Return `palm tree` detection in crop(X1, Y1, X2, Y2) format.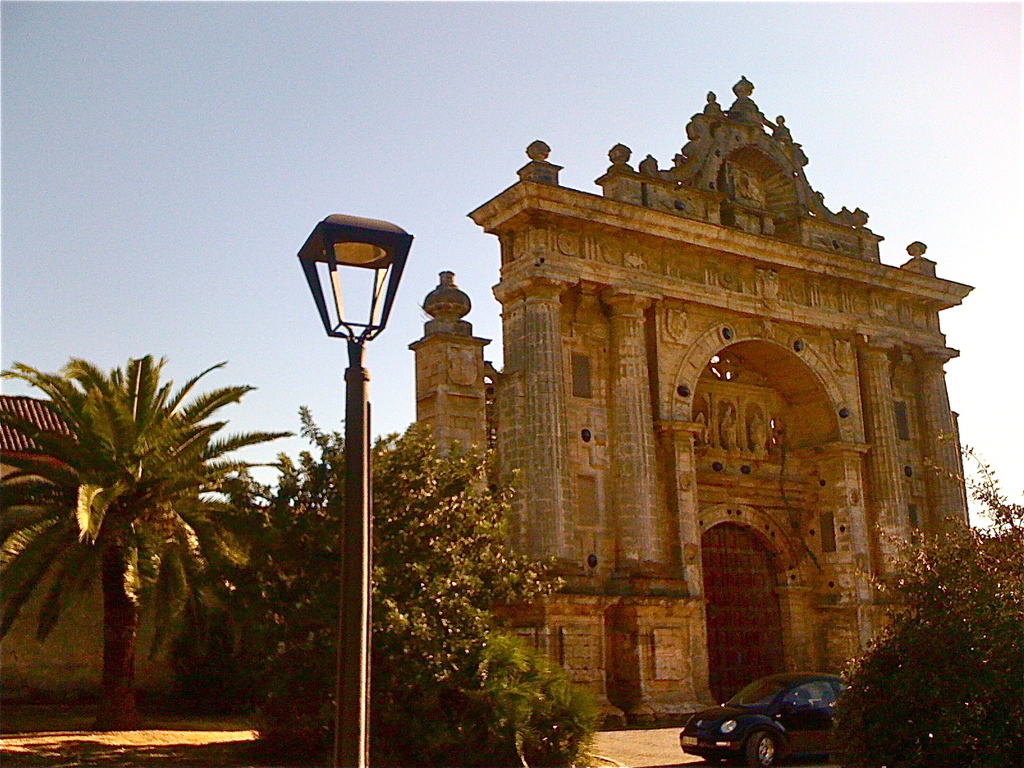
crop(25, 367, 256, 745).
